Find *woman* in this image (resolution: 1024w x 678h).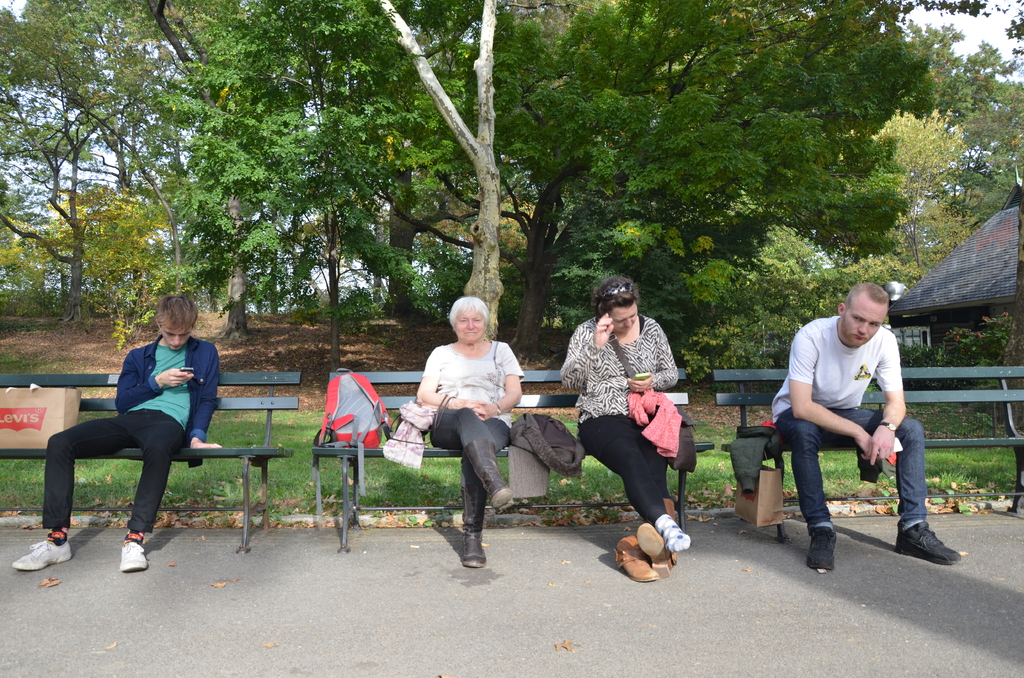
<region>556, 277, 692, 565</region>.
